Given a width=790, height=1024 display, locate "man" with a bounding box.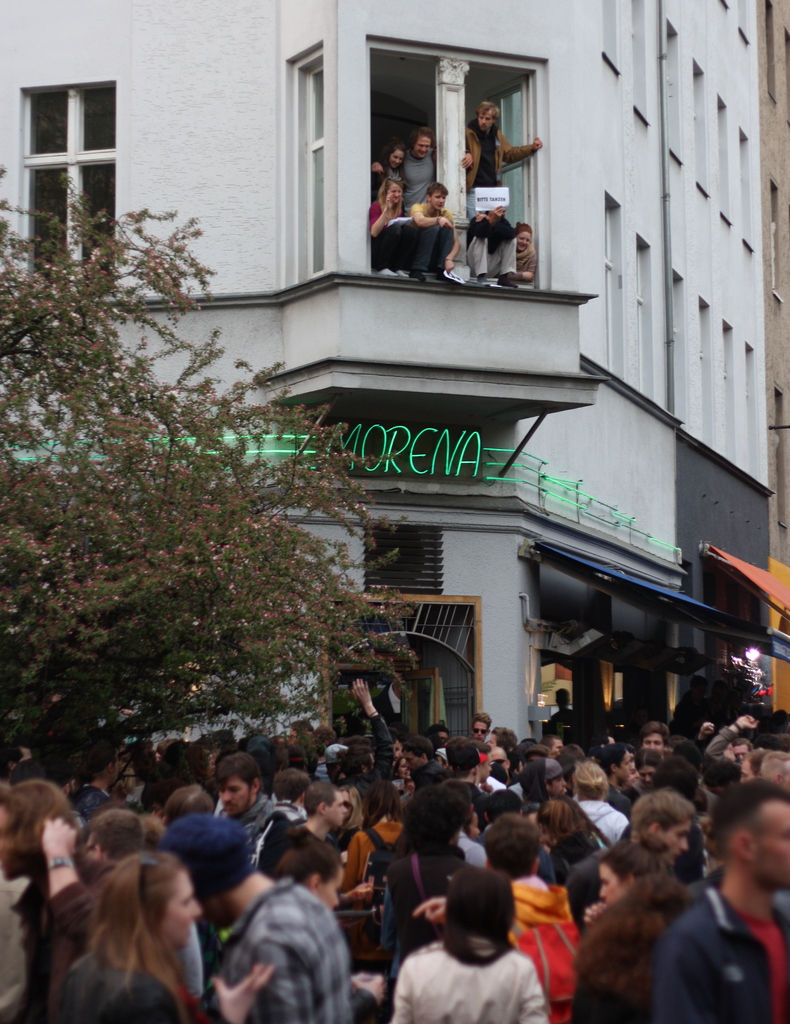
Located: BBox(406, 181, 462, 282).
